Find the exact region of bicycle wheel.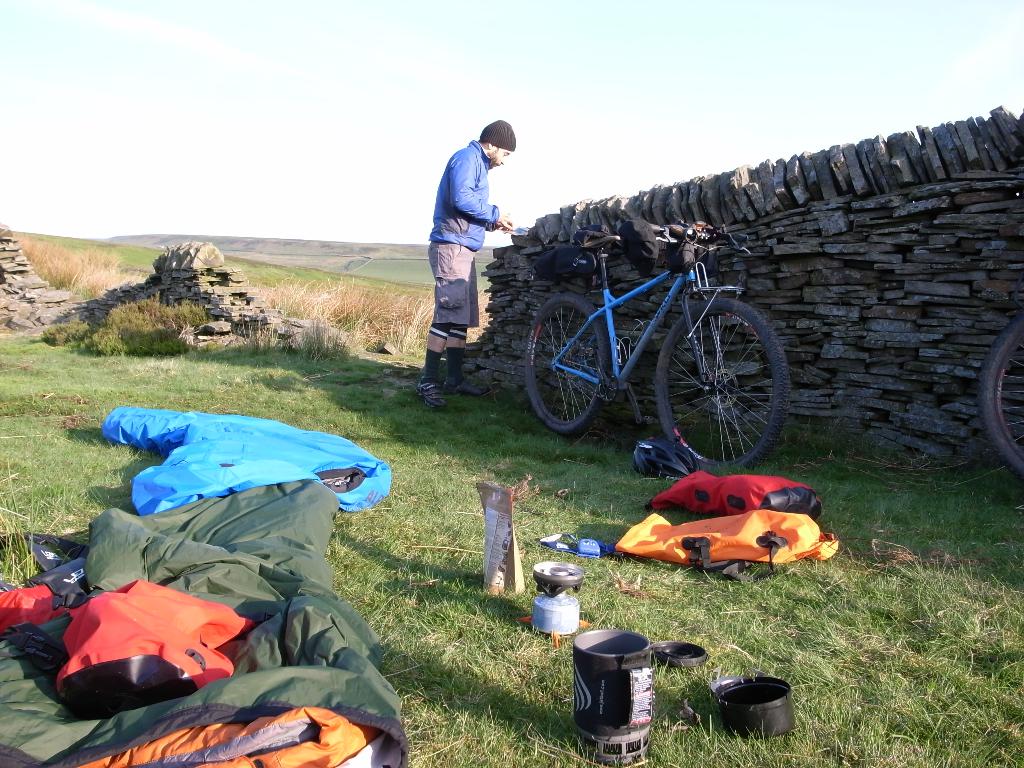
Exact region: box(652, 297, 789, 472).
